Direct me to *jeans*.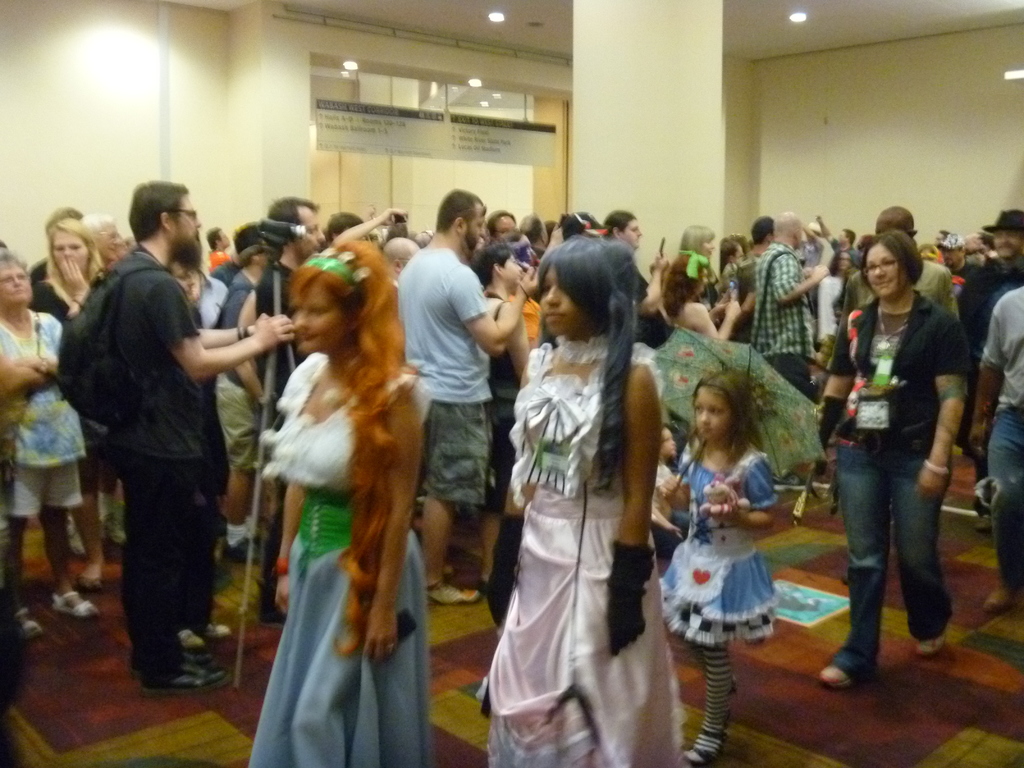
Direction: <box>102,456,204,681</box>.
